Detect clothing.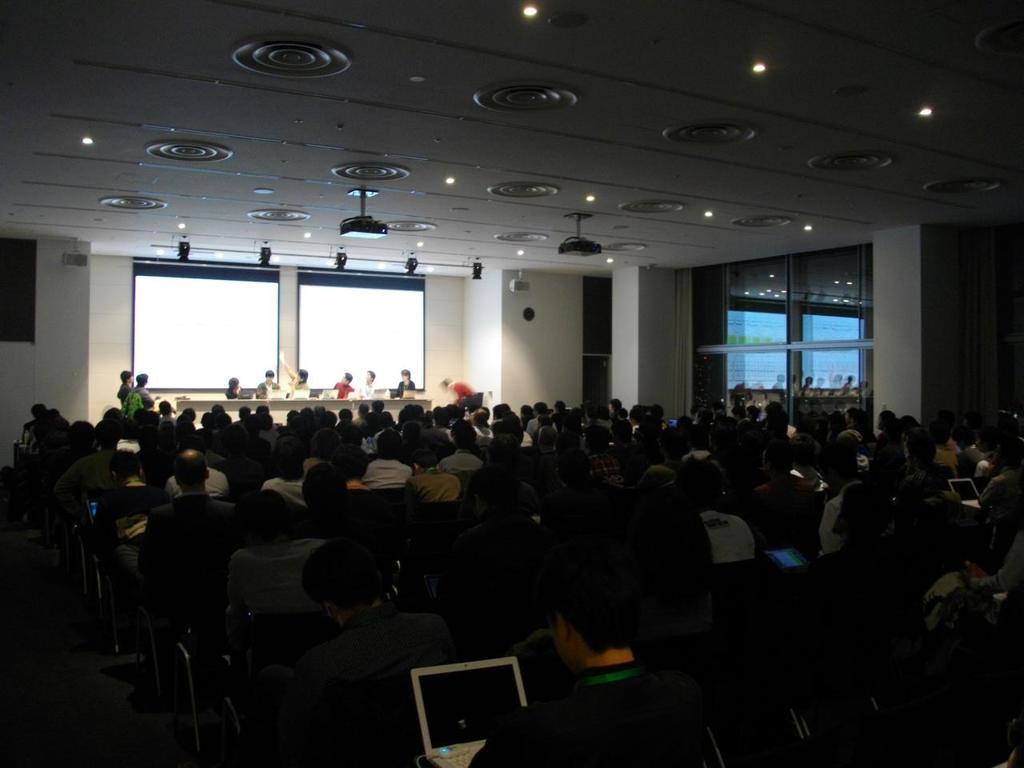
Detected at (968, 530, 1023, 592).
